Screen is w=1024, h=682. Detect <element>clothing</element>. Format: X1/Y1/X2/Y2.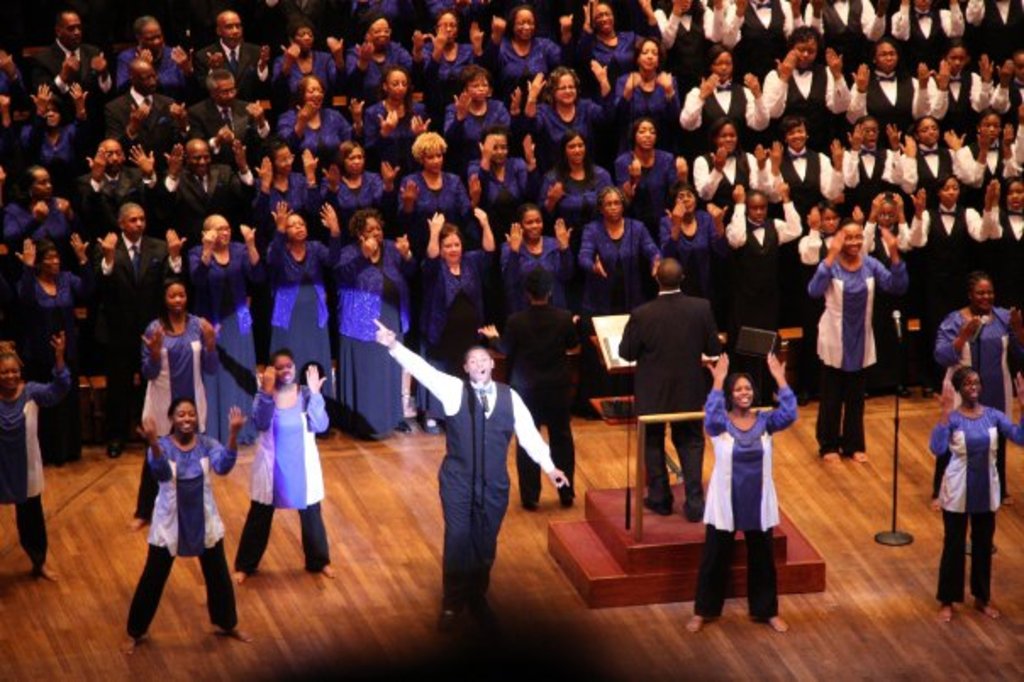
719/185/799/397.
